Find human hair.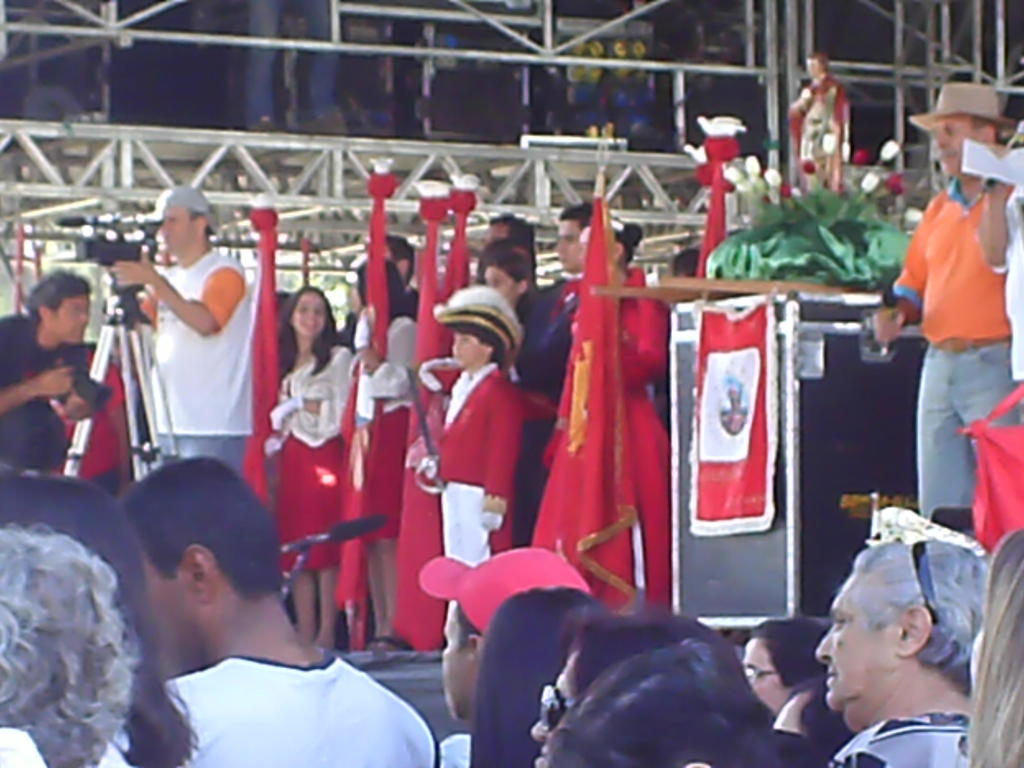
bbox=(24, 273, 93, 327).
